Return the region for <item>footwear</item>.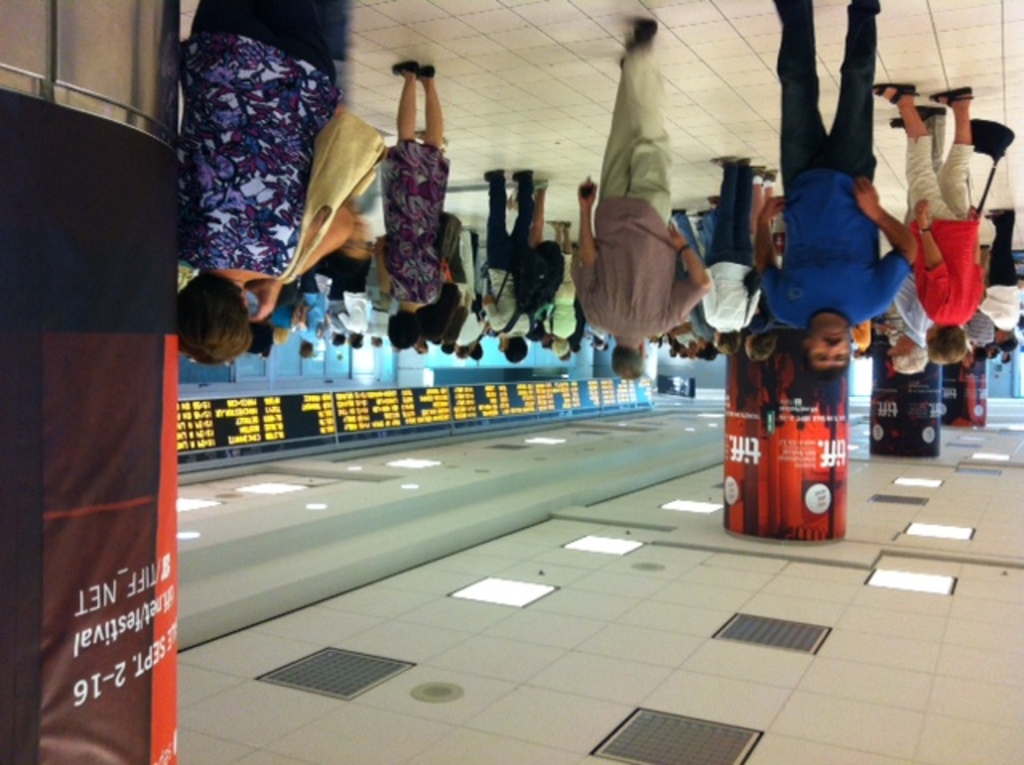
<bbox>891, 106, 930, 126</bbox>.
